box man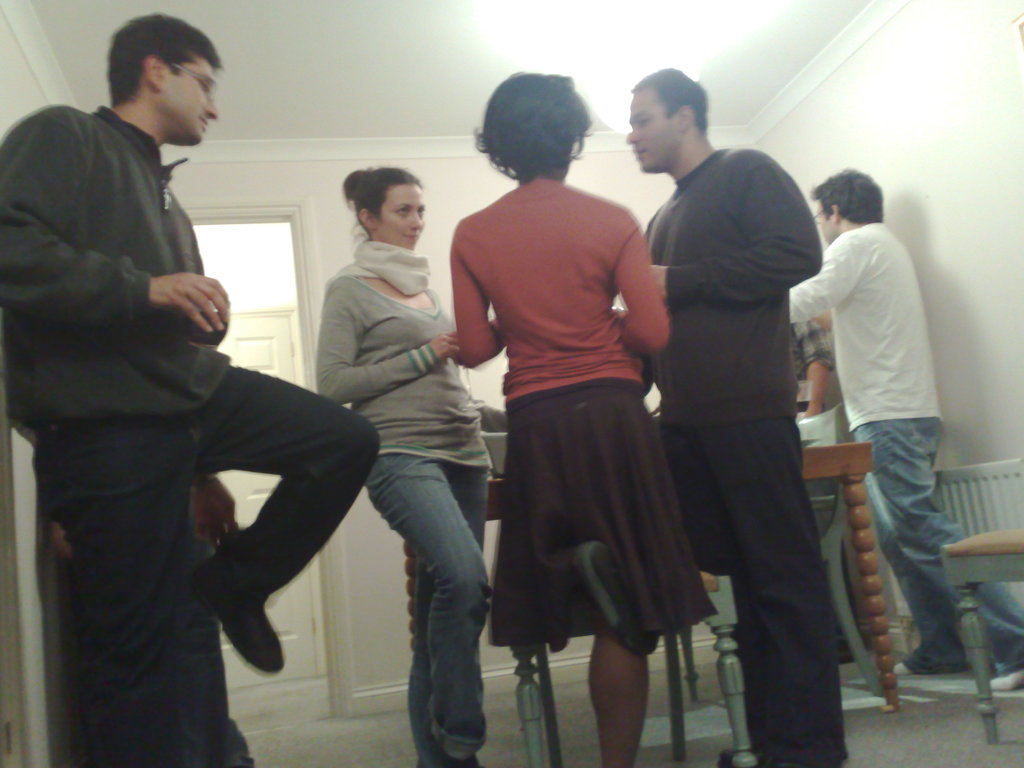
781 165 1023 712
